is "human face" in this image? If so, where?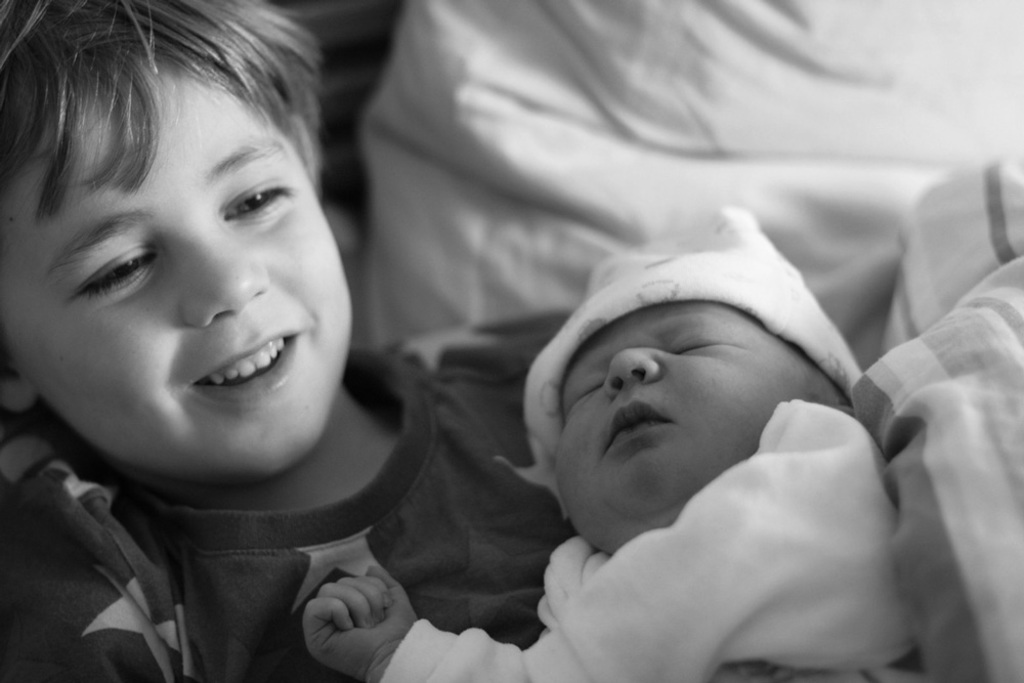
Yes, at 0 66 353 480.
